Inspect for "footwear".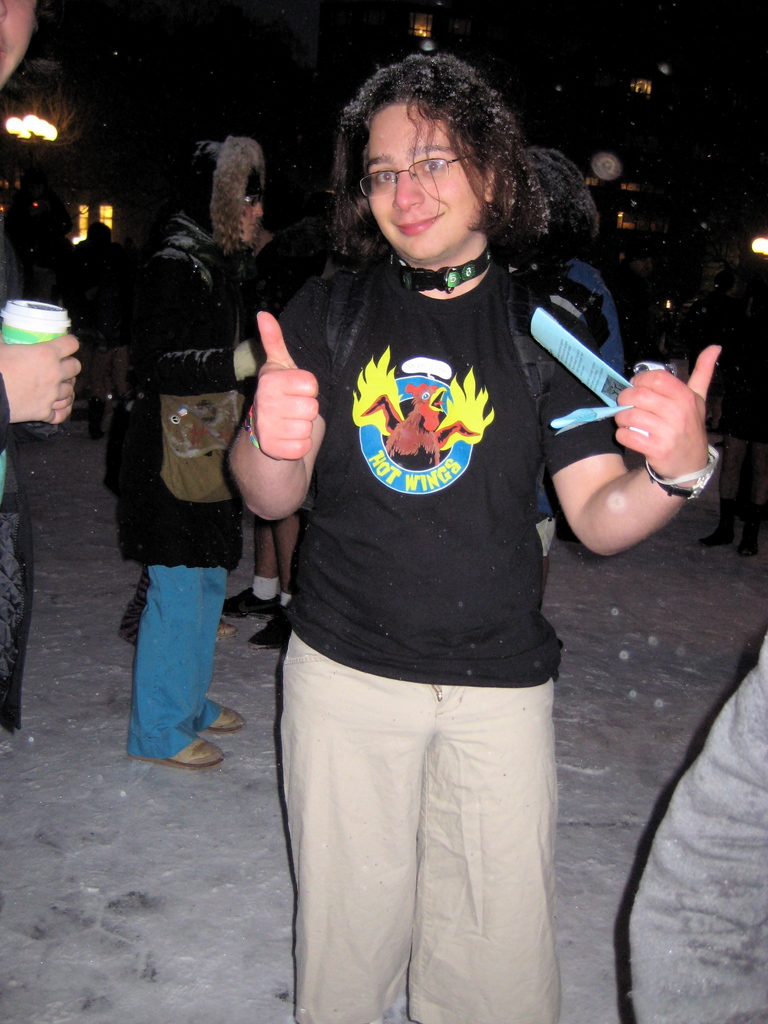
Inspection: l=210, t=704, r=253, b=739.
